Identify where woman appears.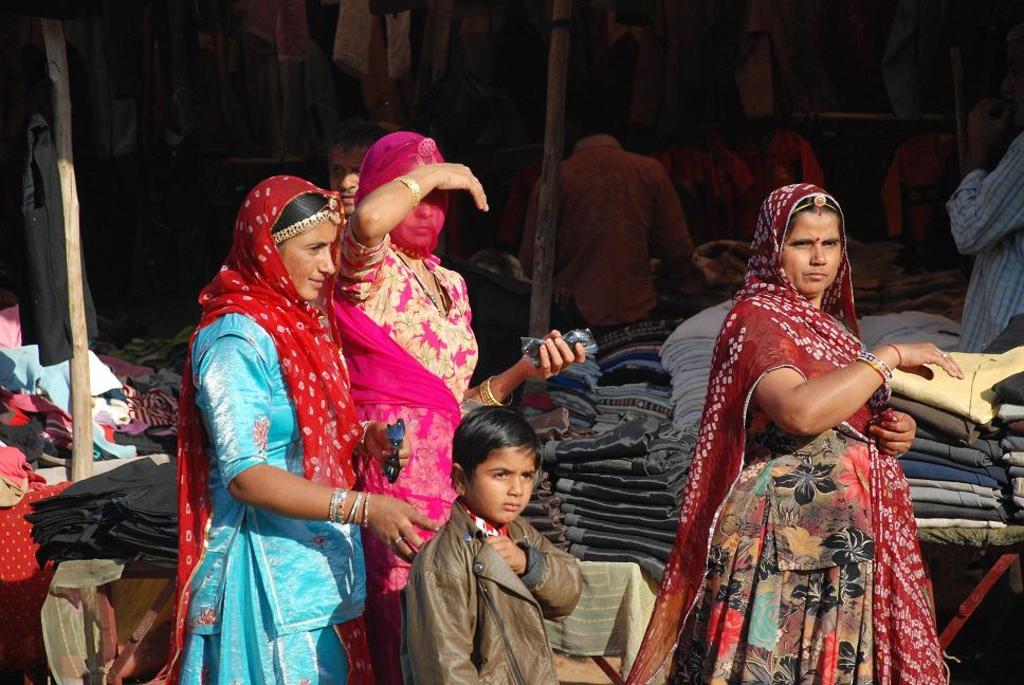
Appears at (x1=632, y1=180, x2=954, y2=656).
